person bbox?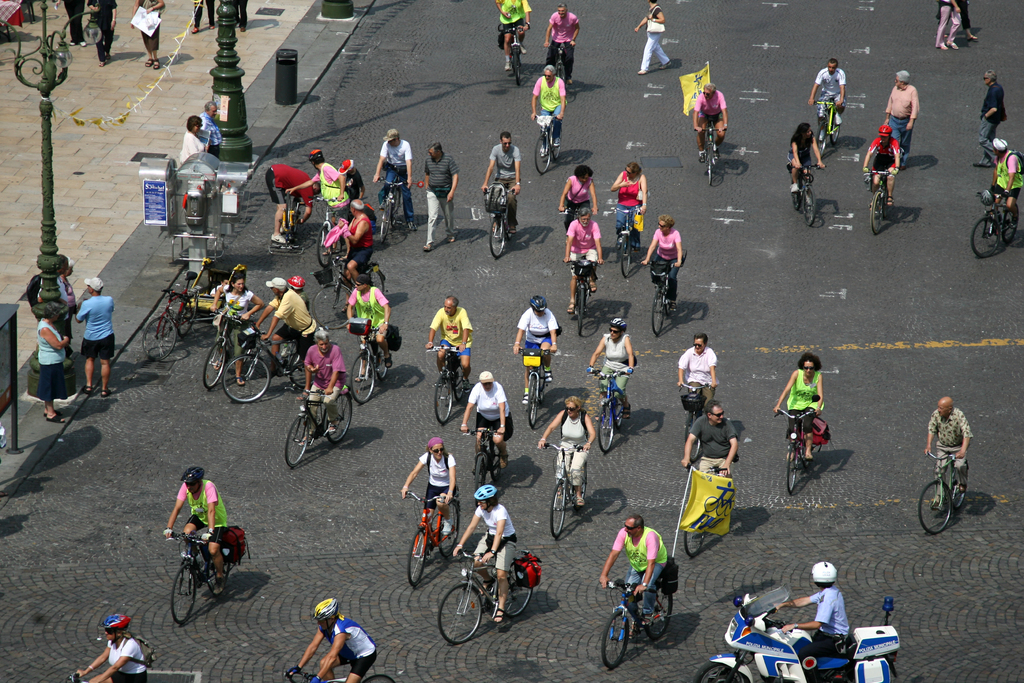
(33,314,72,427)
